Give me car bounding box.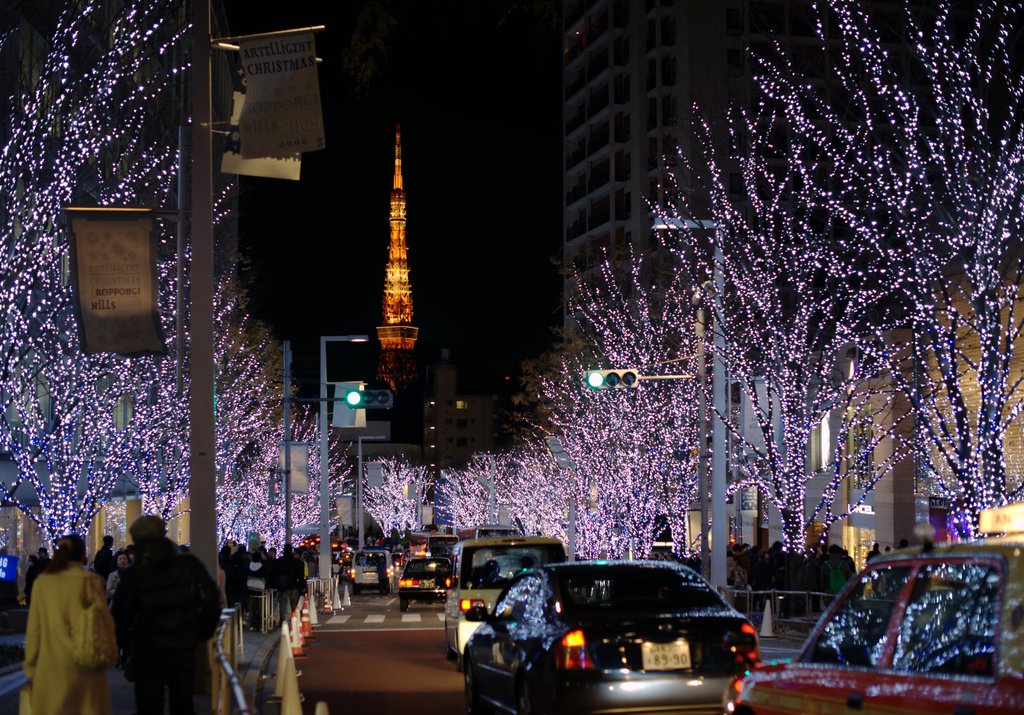
x1=338 y1=545 x2=392 y2=600.
